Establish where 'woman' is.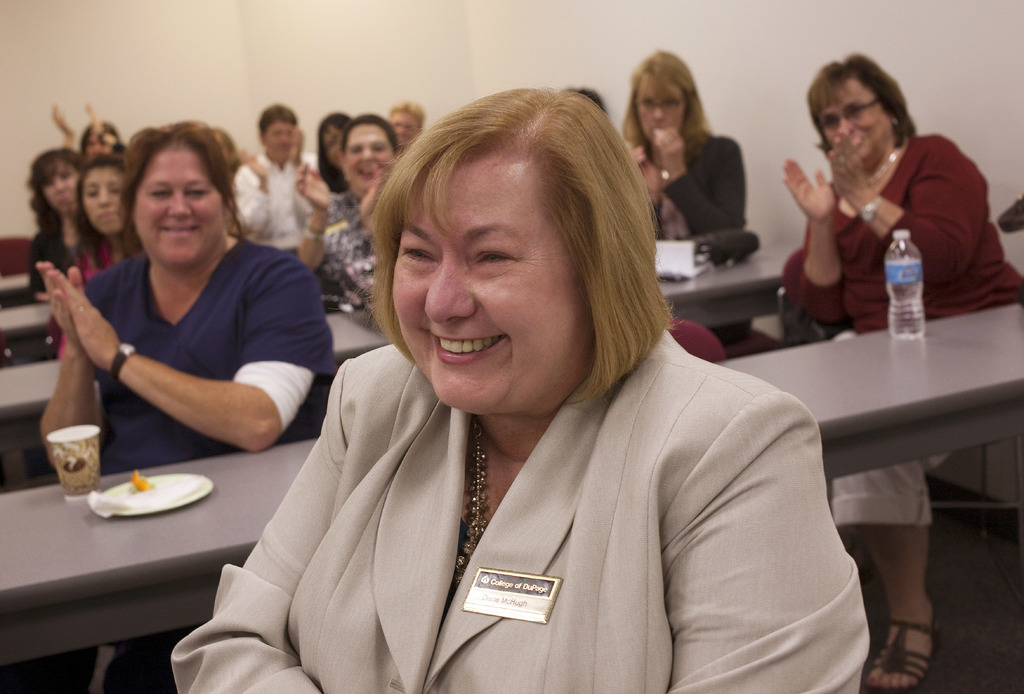
Established at <box>776,49,1023,693</box>.
